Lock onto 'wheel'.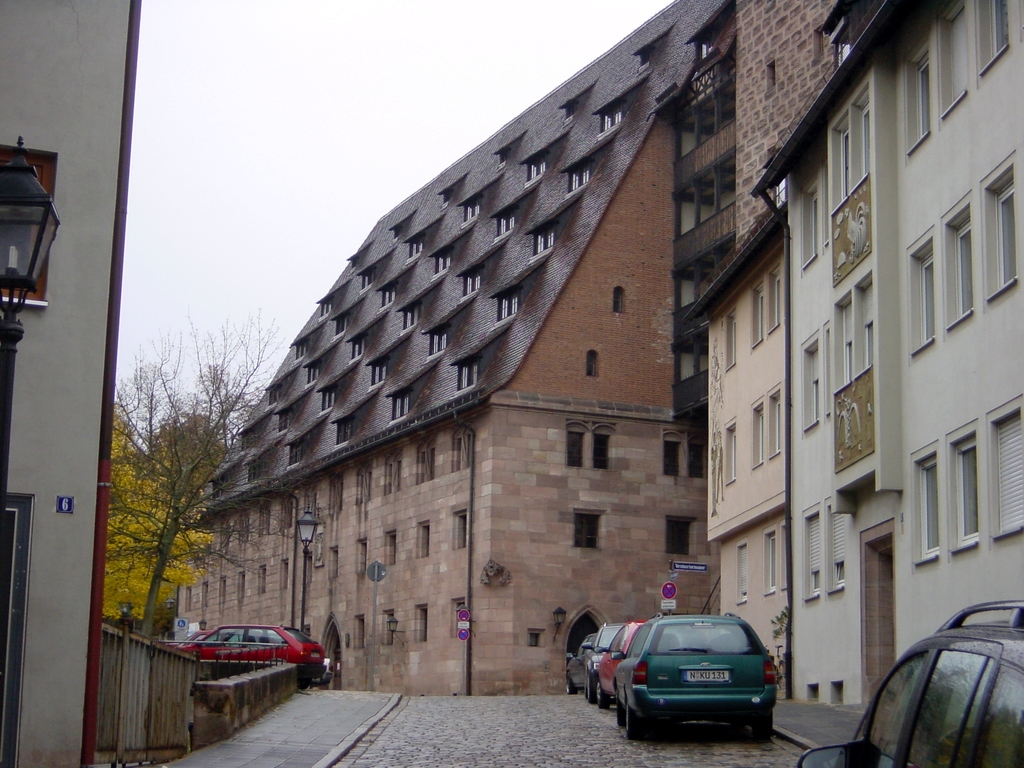
Locked: [295, 672, 314, 693].
